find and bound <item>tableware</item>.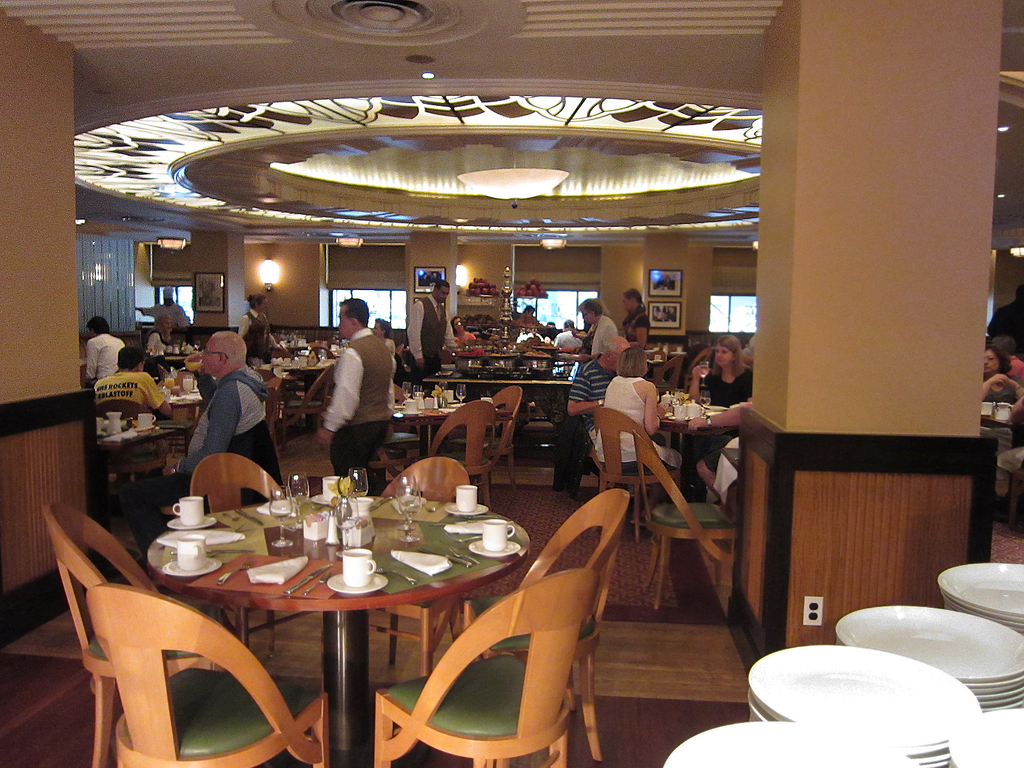
Bound: <bbox>395, 484, 419, 543</bbox>.
